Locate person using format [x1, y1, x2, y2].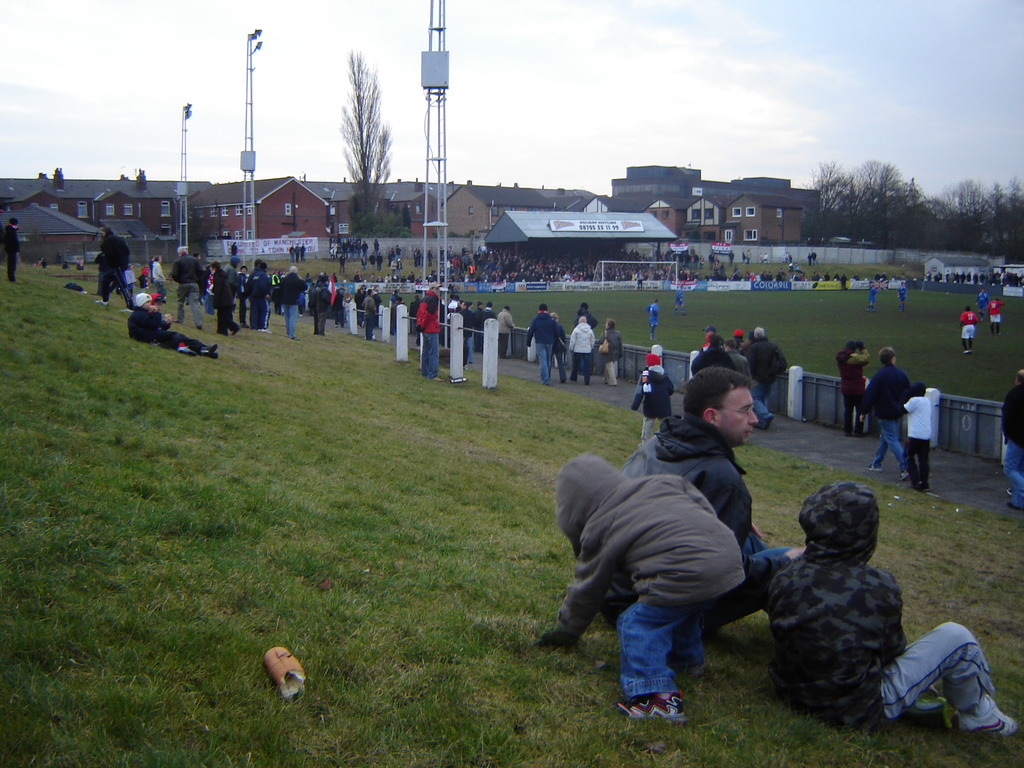
[276, 268, 310, 340].
